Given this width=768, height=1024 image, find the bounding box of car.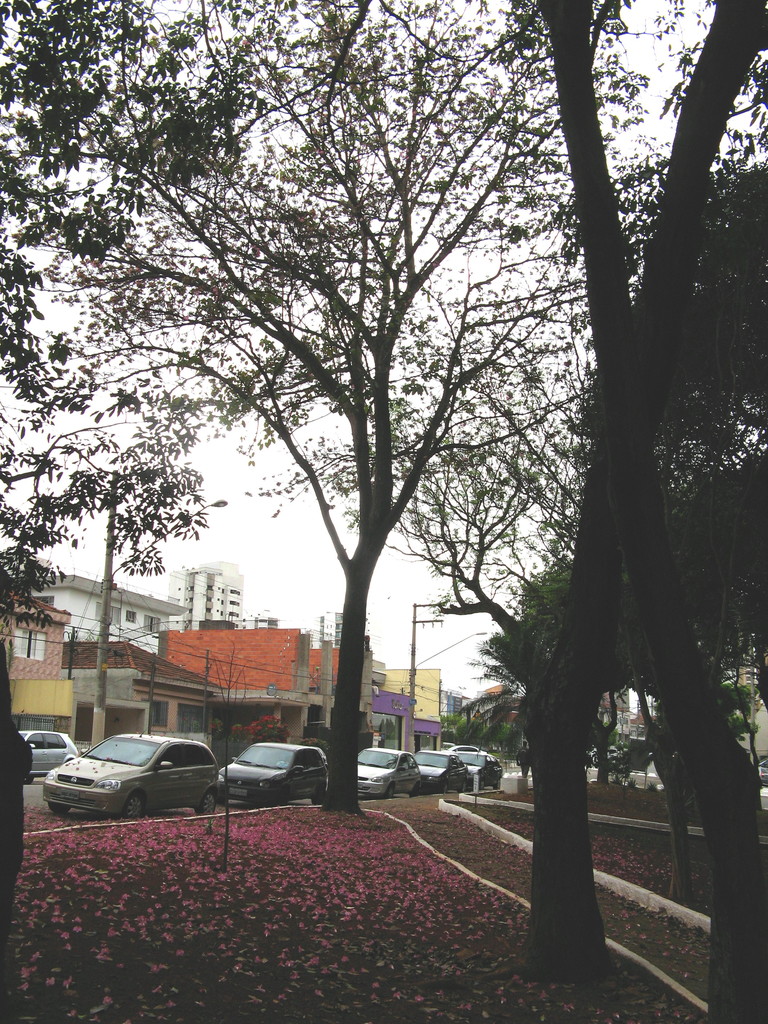
445 748 502 788.
